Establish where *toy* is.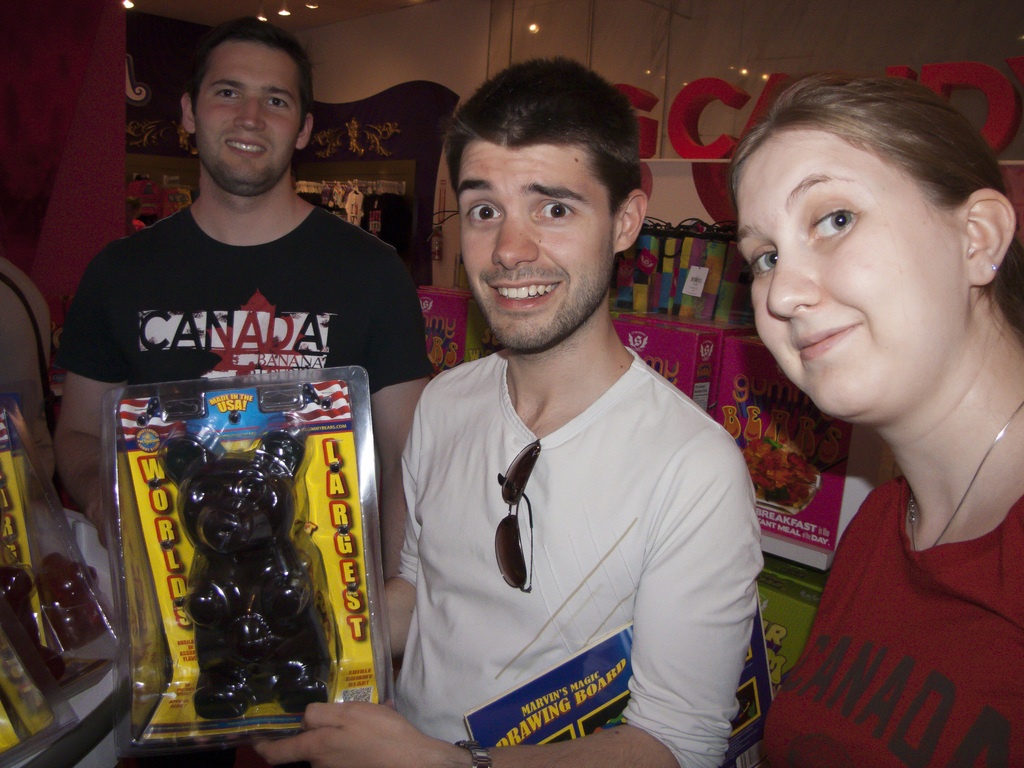
Established at [181, 427, 328, 714].
